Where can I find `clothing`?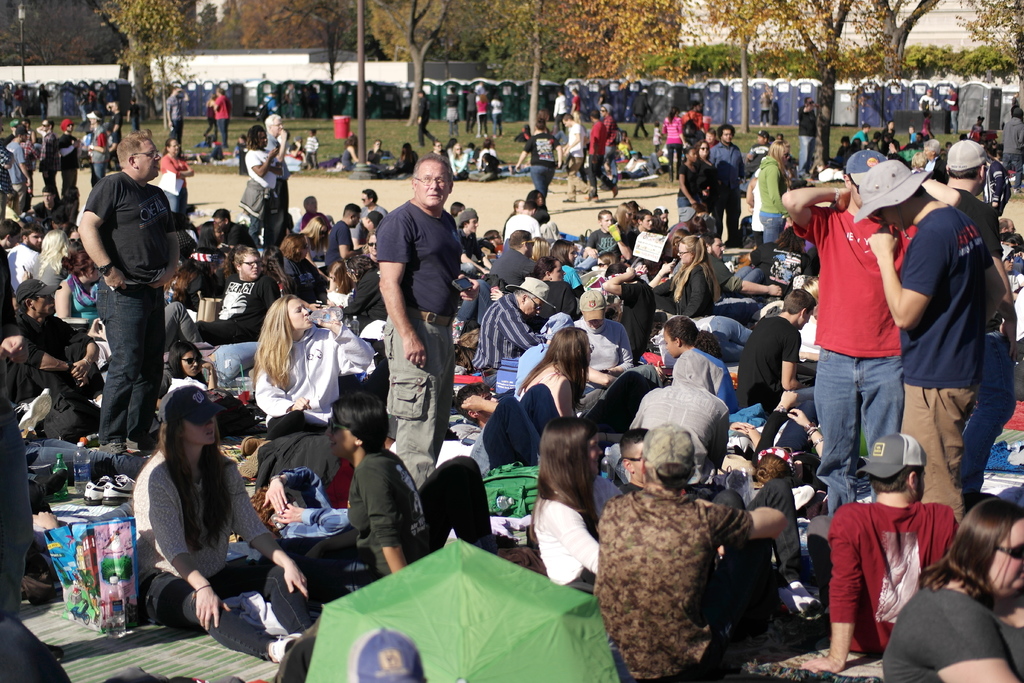
You can find it at 589/479/780/682.
